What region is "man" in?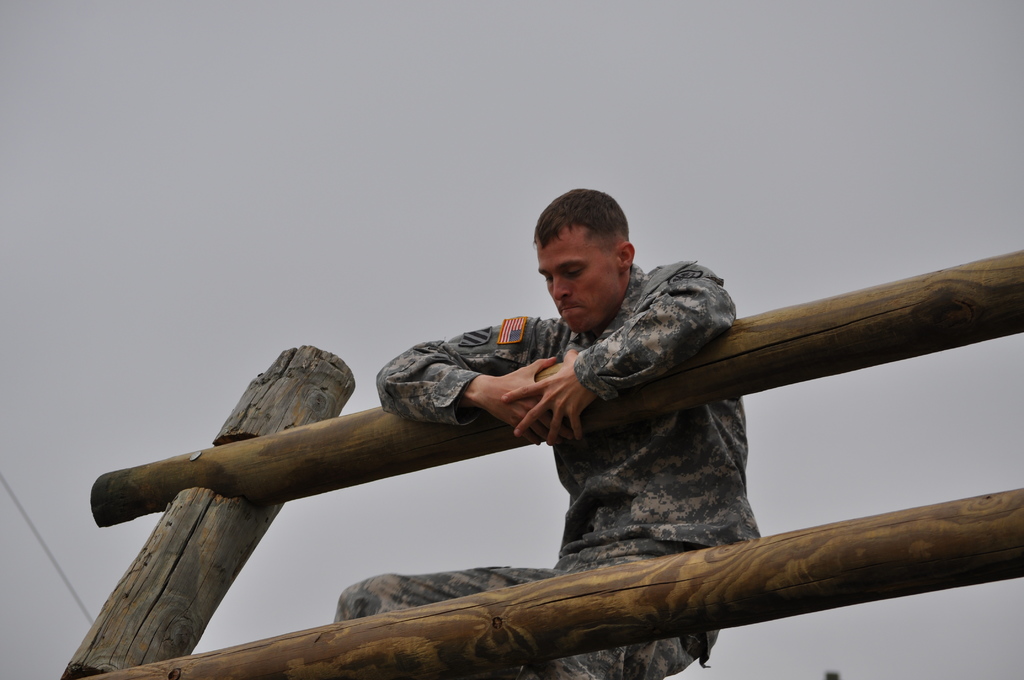
[left=334, top=186, right=762, bottom=679].
